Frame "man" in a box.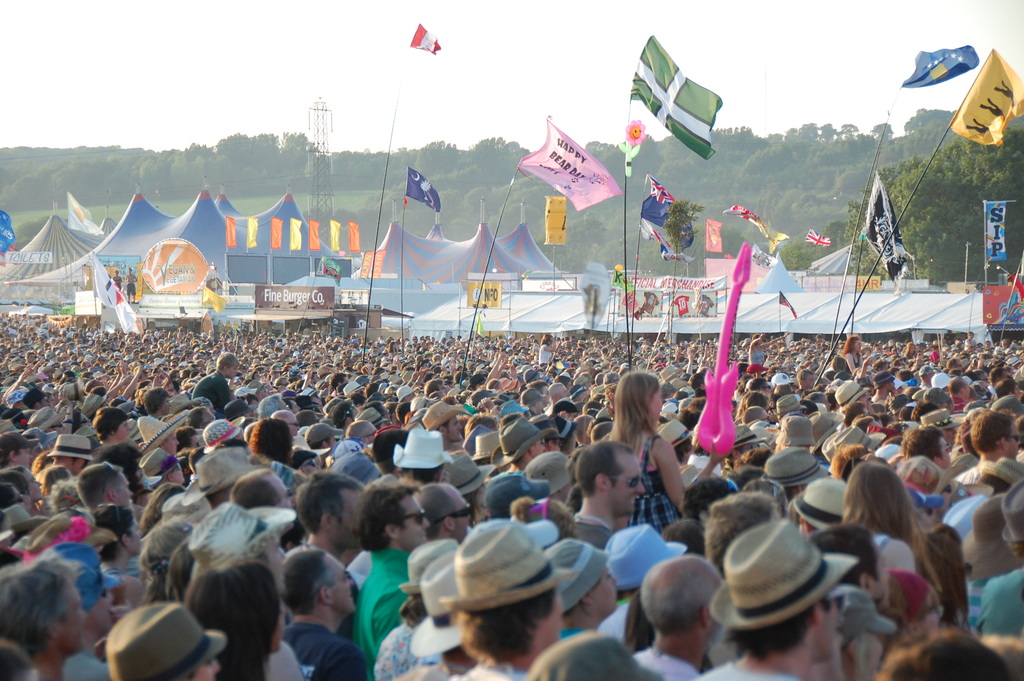
[412, 397, 474, 453].
